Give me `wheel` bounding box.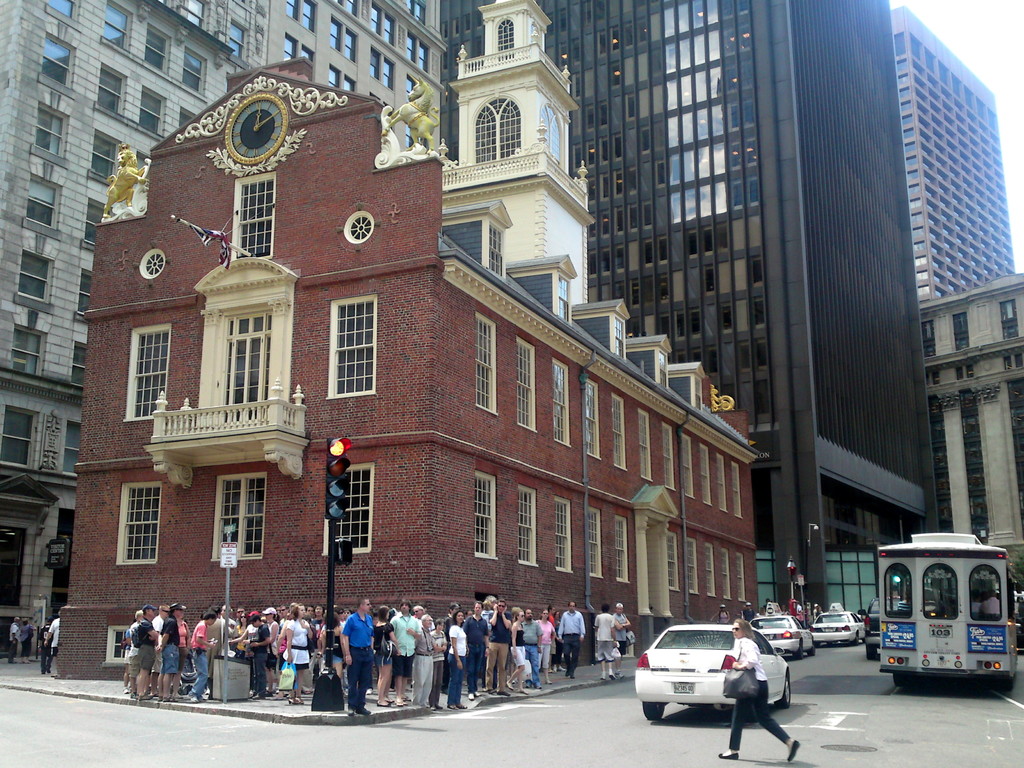
{"x1": 865, "y1": 643, "x2": 883, "y2": 660}.
